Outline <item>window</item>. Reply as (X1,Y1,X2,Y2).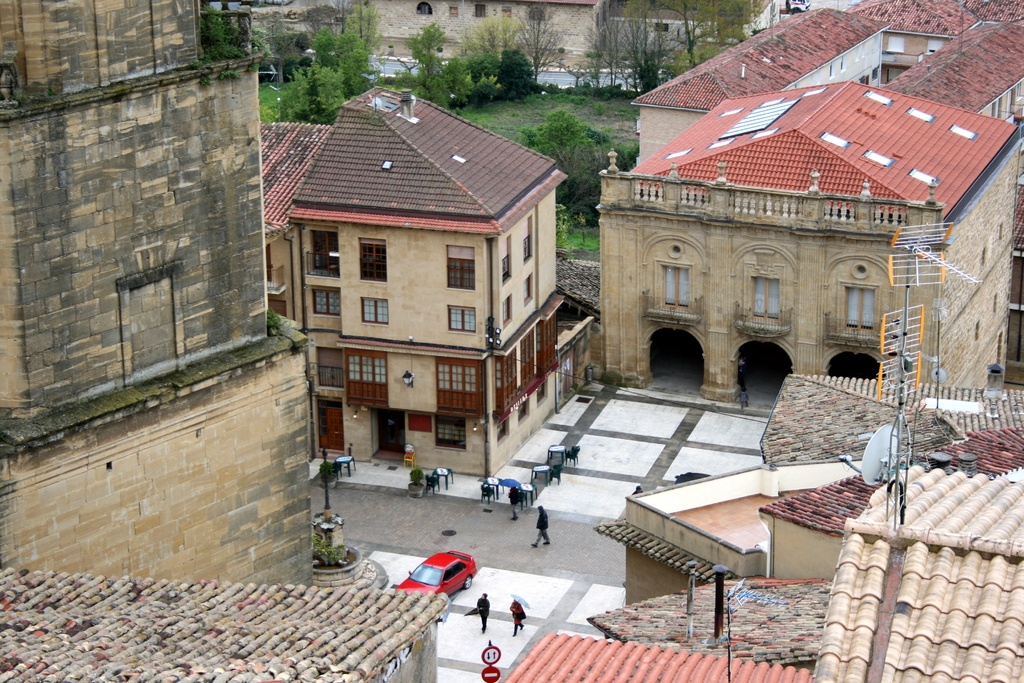
(364,293,392,322).
